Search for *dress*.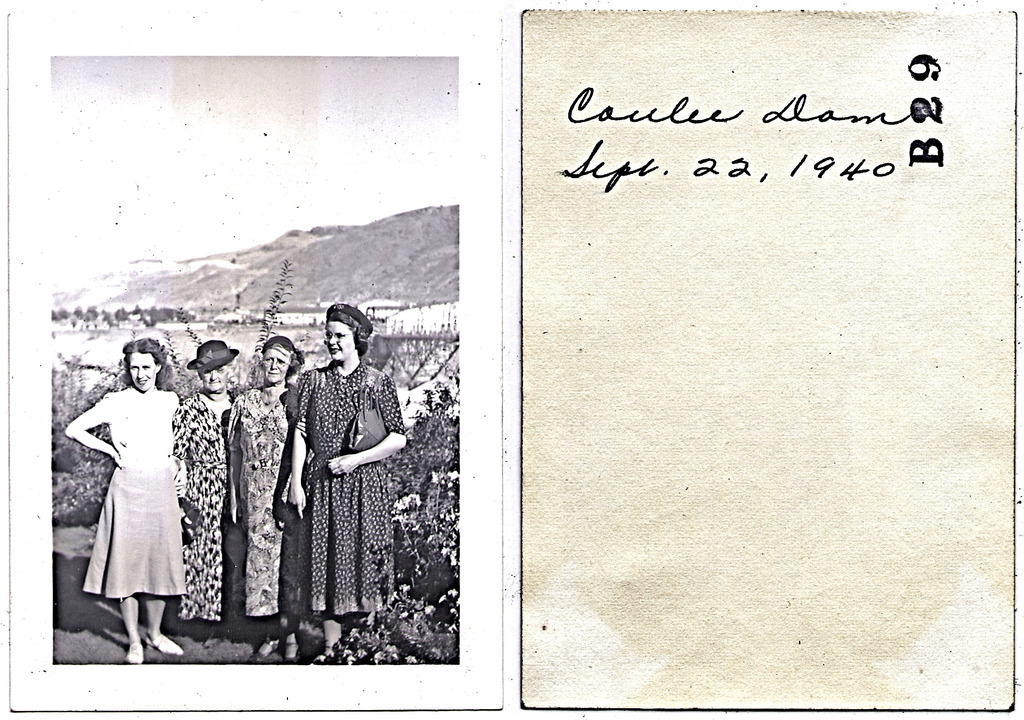
Found at pyautogui.locateOnScreen(228, 391, 294, 616).
